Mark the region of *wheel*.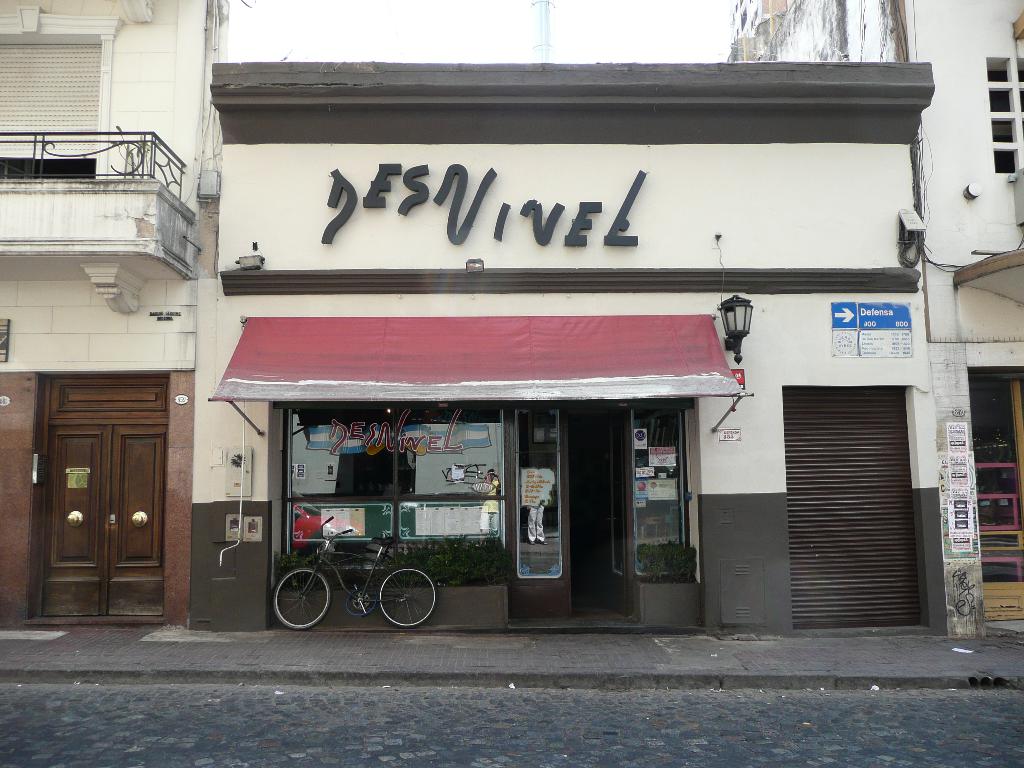
Region: pyautogui.locateOnScreen(375, 564, 440, 627).
